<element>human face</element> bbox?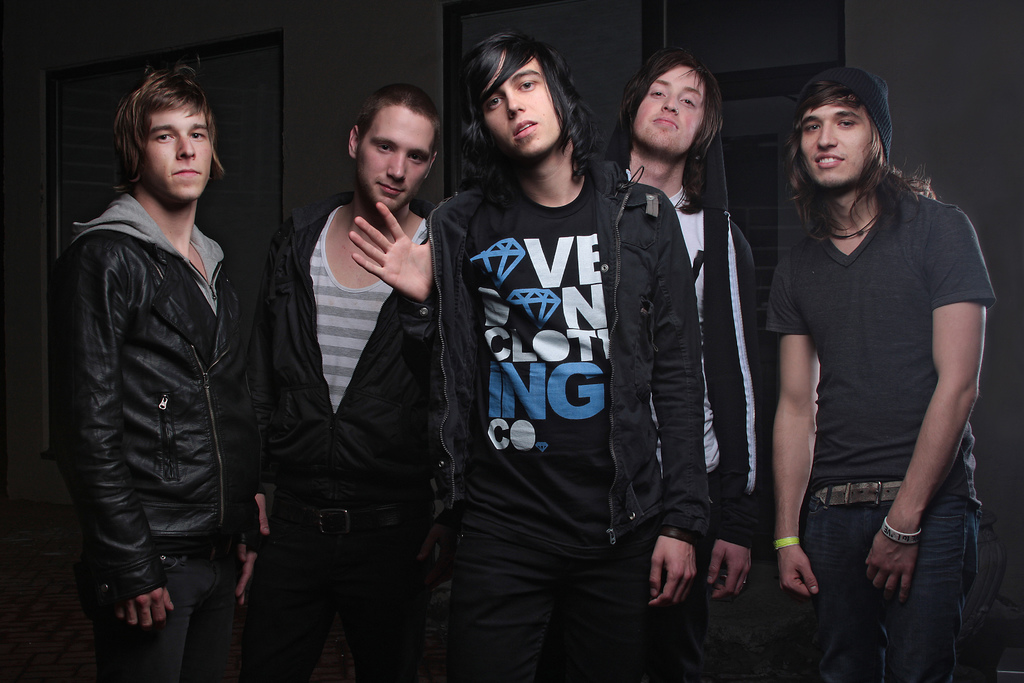
detection(477, 64, 550, 158)
